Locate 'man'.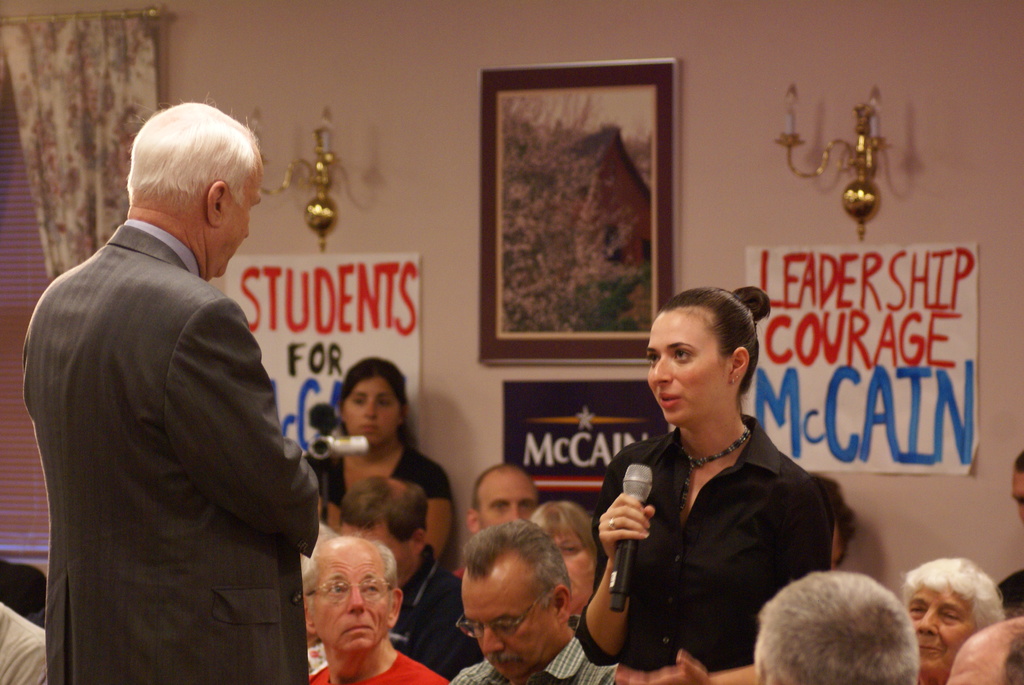
Bounding box: crop(451, 512, 629, 684).
